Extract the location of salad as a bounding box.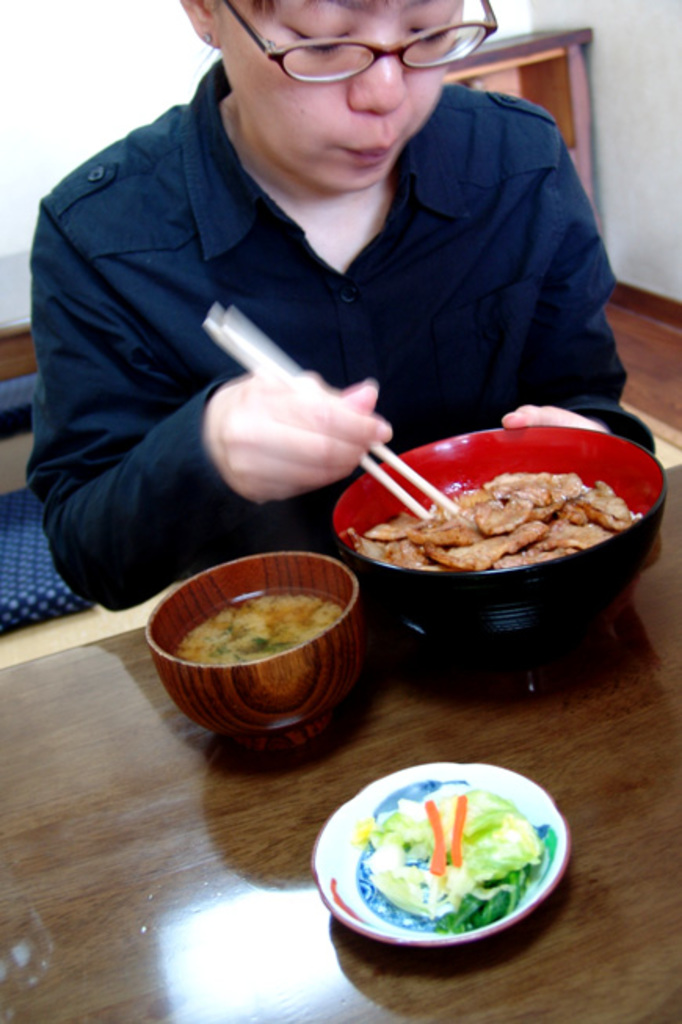
crop(334, 781, 563, 950).
